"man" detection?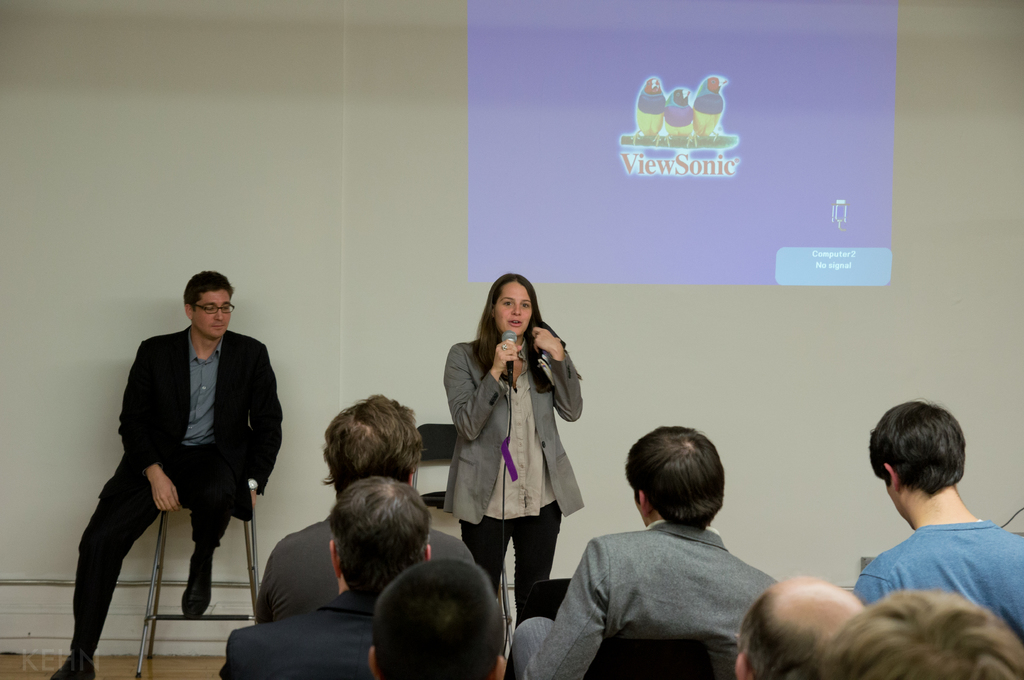
731,566,863,679
